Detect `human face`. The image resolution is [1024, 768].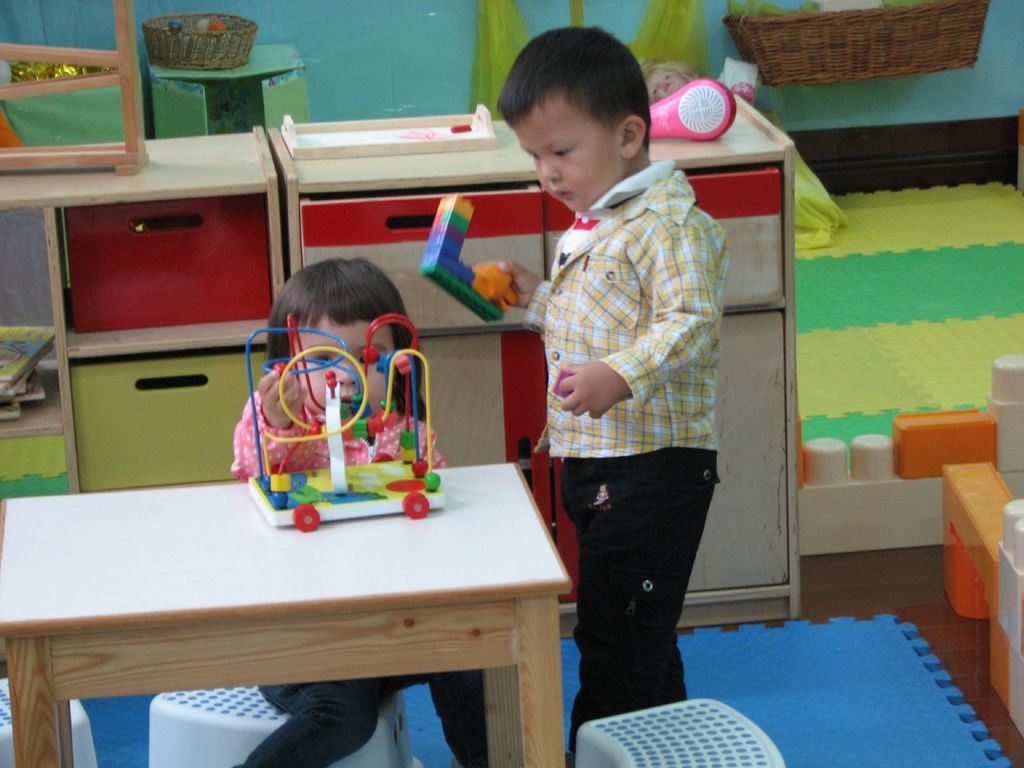
<bbox>516, 122, 619, 214</bbox>.
